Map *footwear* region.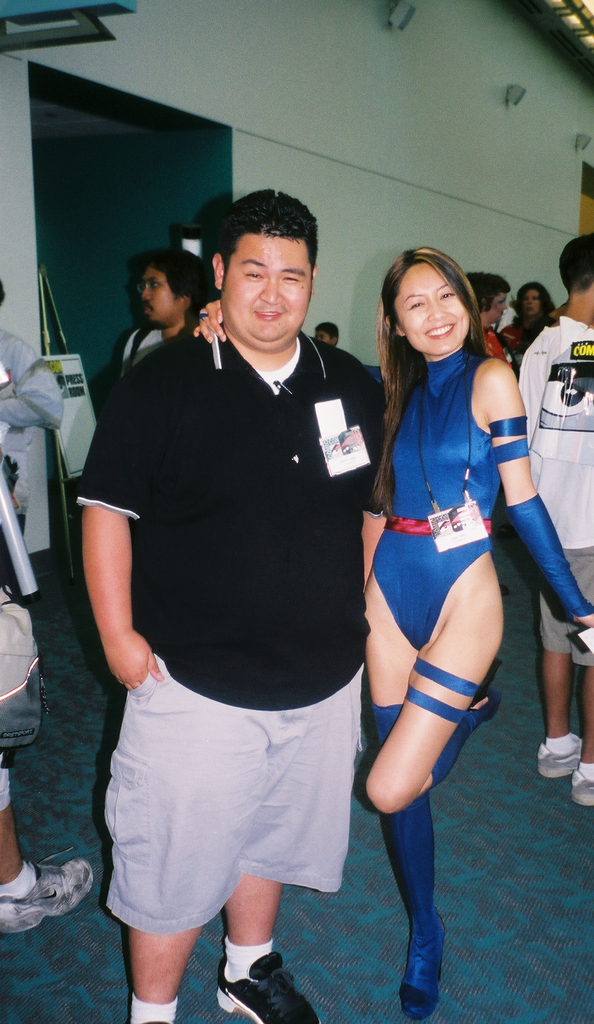
Mapped to [x1=397, y1=908, x2=447, y2=1023].
